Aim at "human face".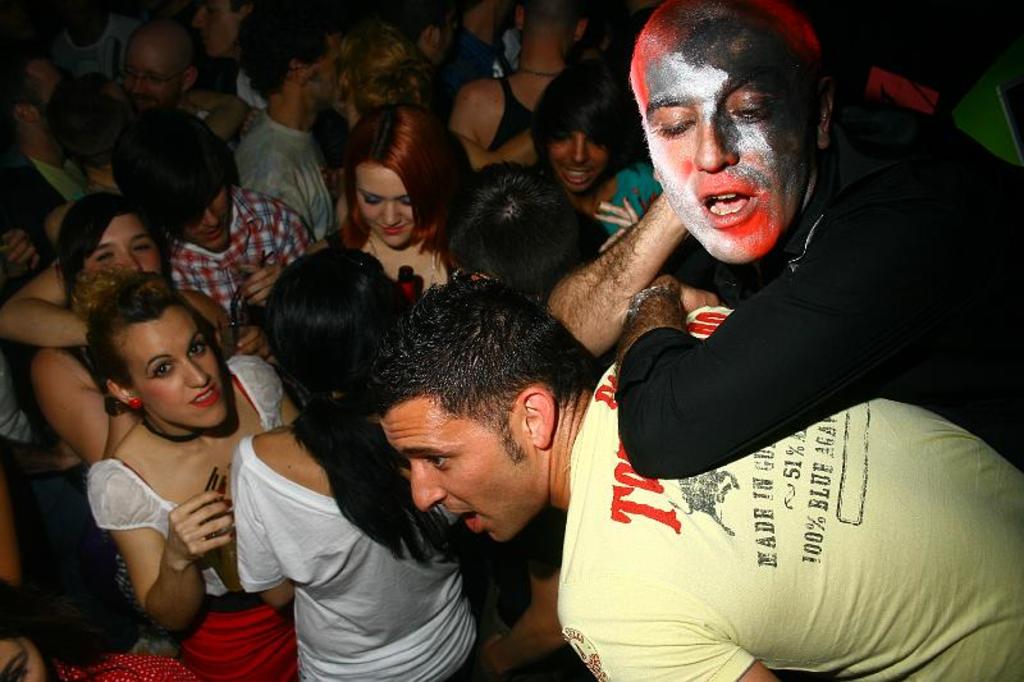
Aimed at locate(380, 411, 539, 539).
